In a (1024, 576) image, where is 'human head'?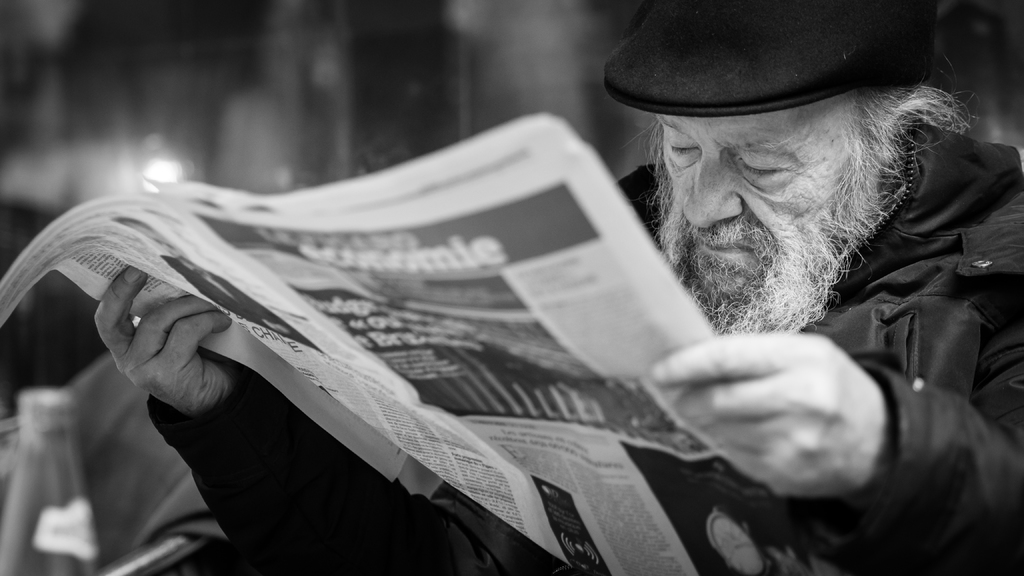
left=621, top=36, right=938, bottom=328.
